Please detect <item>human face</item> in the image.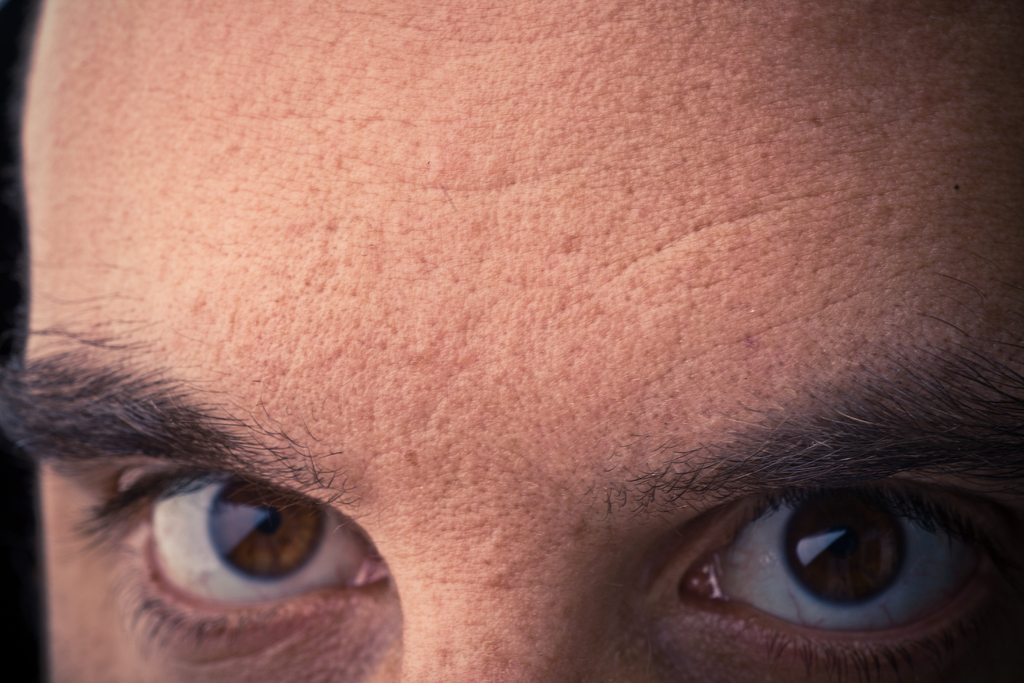
x1=0 y1=0 x2=1023 y2=682.
